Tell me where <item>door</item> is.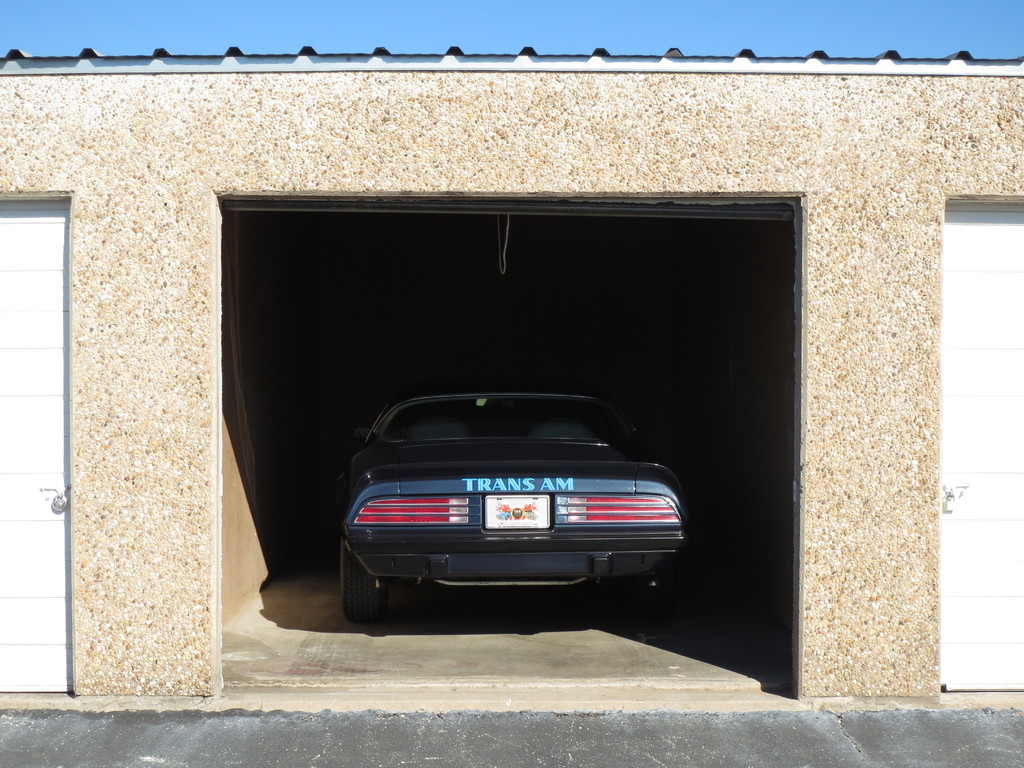
<item>door</item> is at {"left": 172, "top": 157, "right": 868, "bottom": 655}.
